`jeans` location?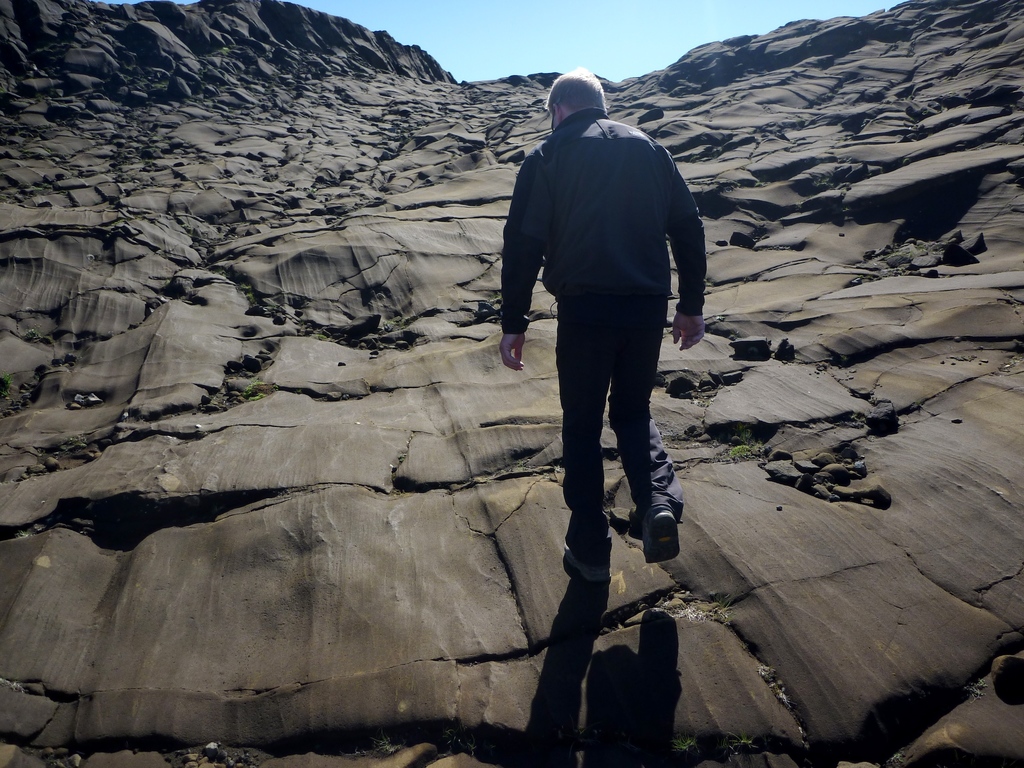
[548,316,685,548]
